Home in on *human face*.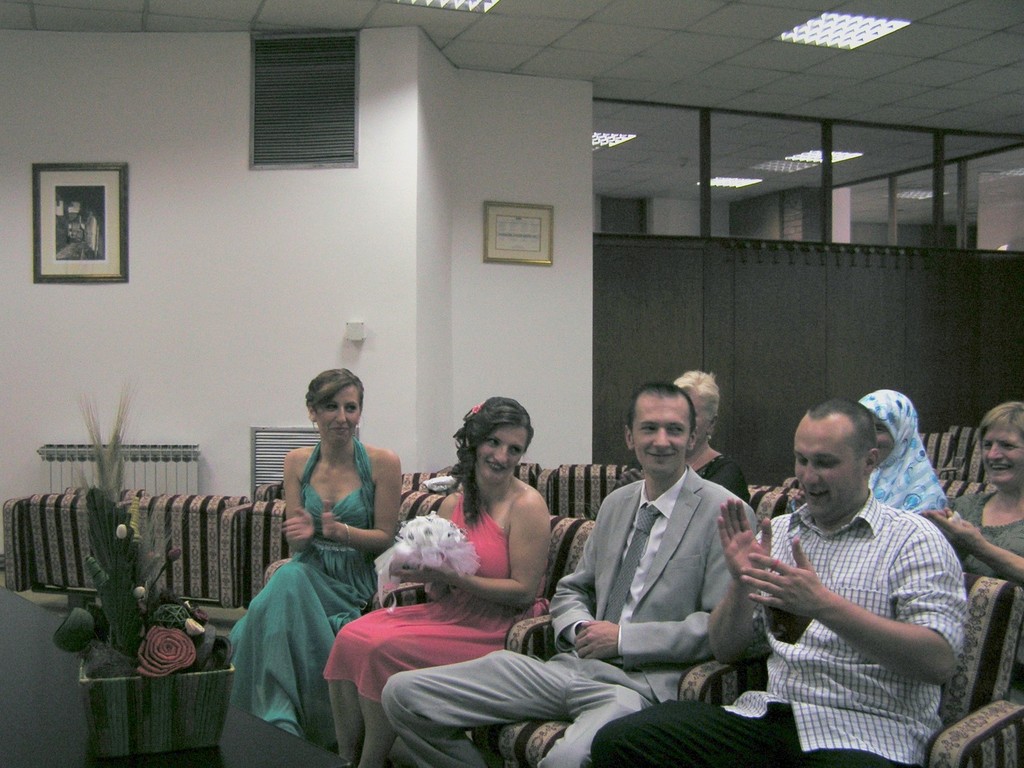
Homed in at (x1=314, y1=383, x2=362, y2=445).
